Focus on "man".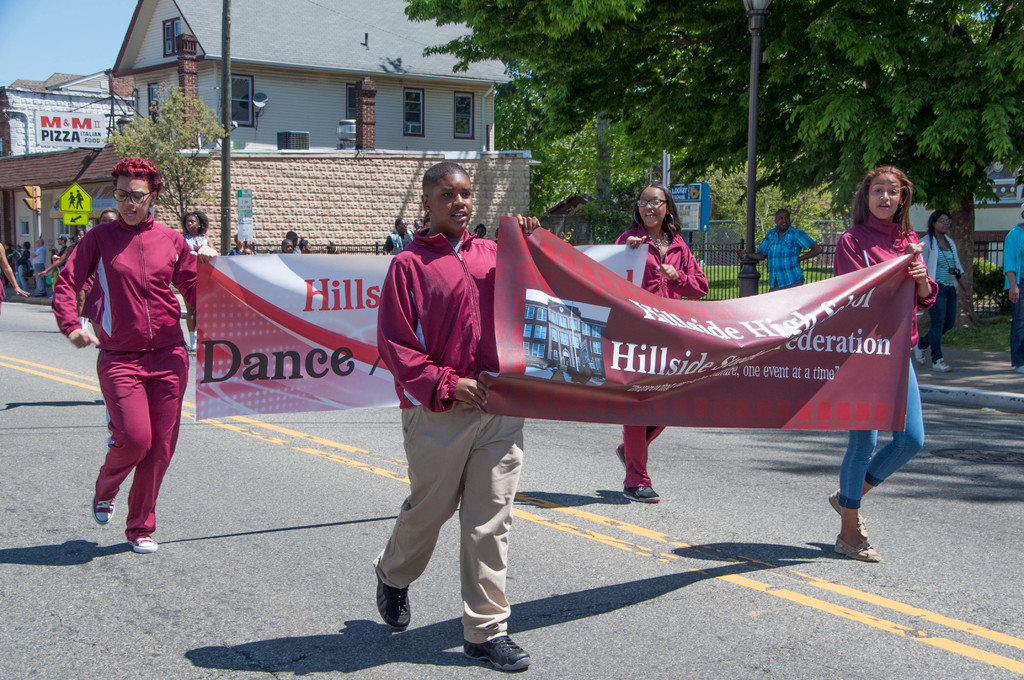
Focused at bbox=[353, 150, 514, 638].
